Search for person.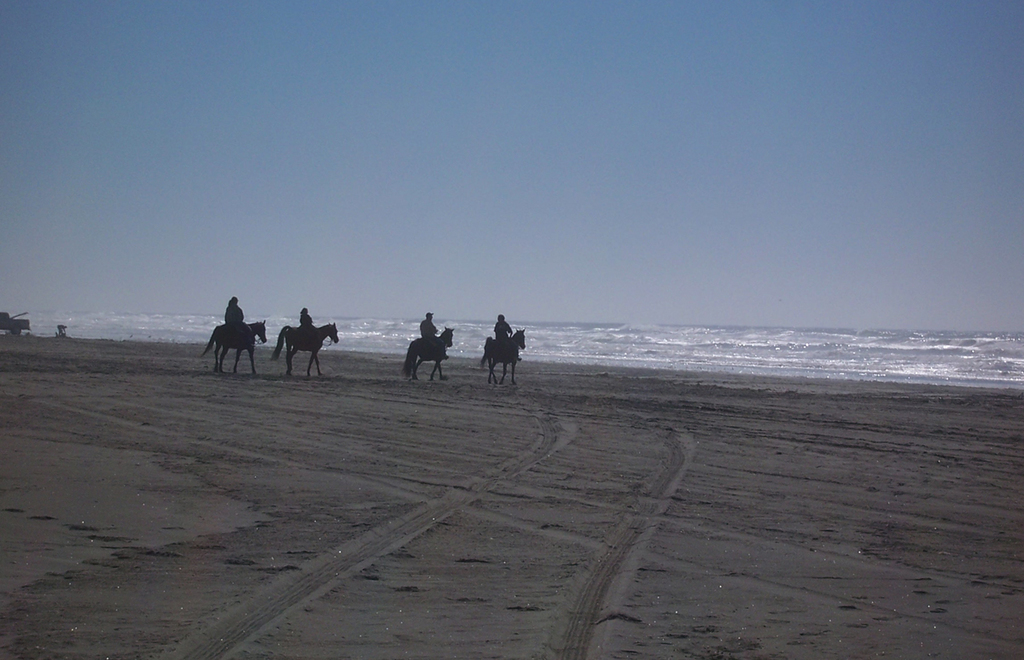
Found at pyautogui.locateOnScreen(491, 312, 514, 343).
